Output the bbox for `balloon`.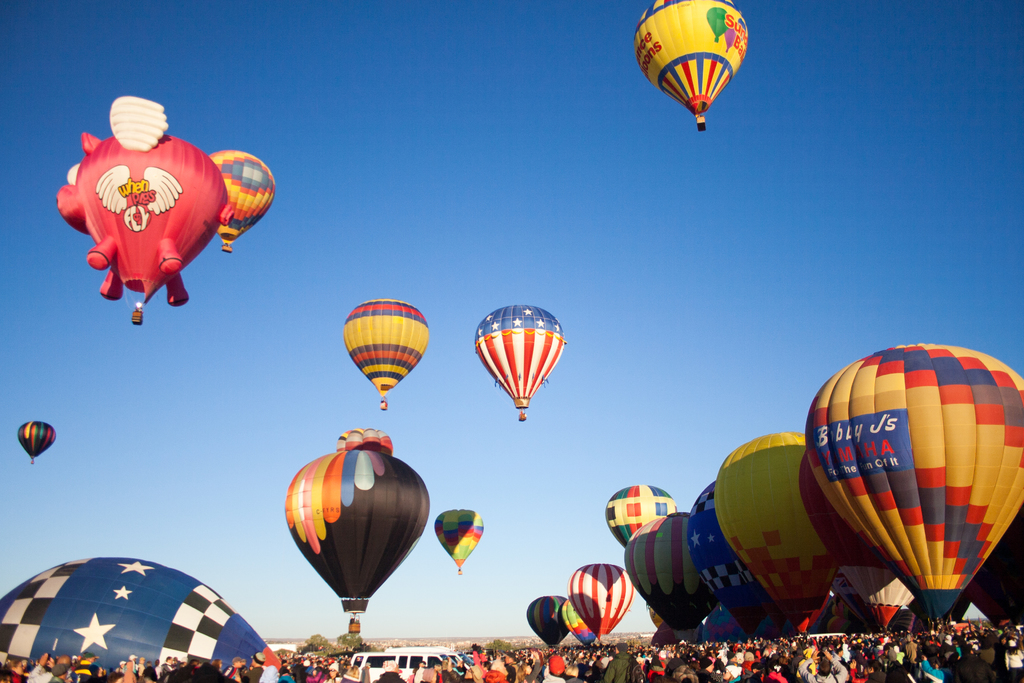
crop(435, 511, 485, 567).
